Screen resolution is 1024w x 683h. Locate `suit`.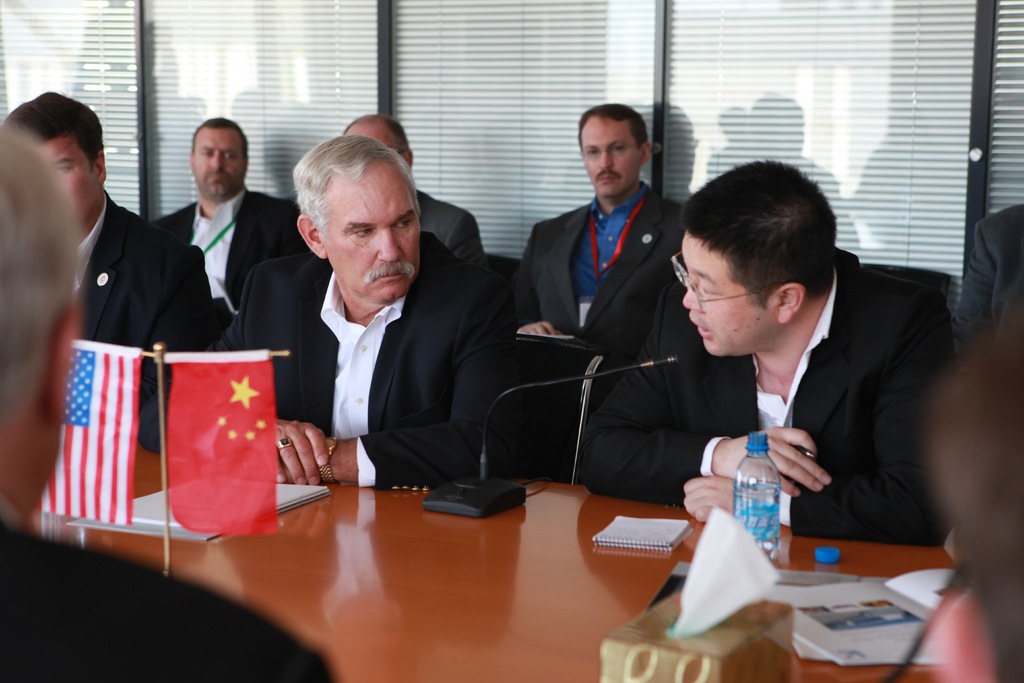
(left=957, top=201, right=1023, bottom=368).
